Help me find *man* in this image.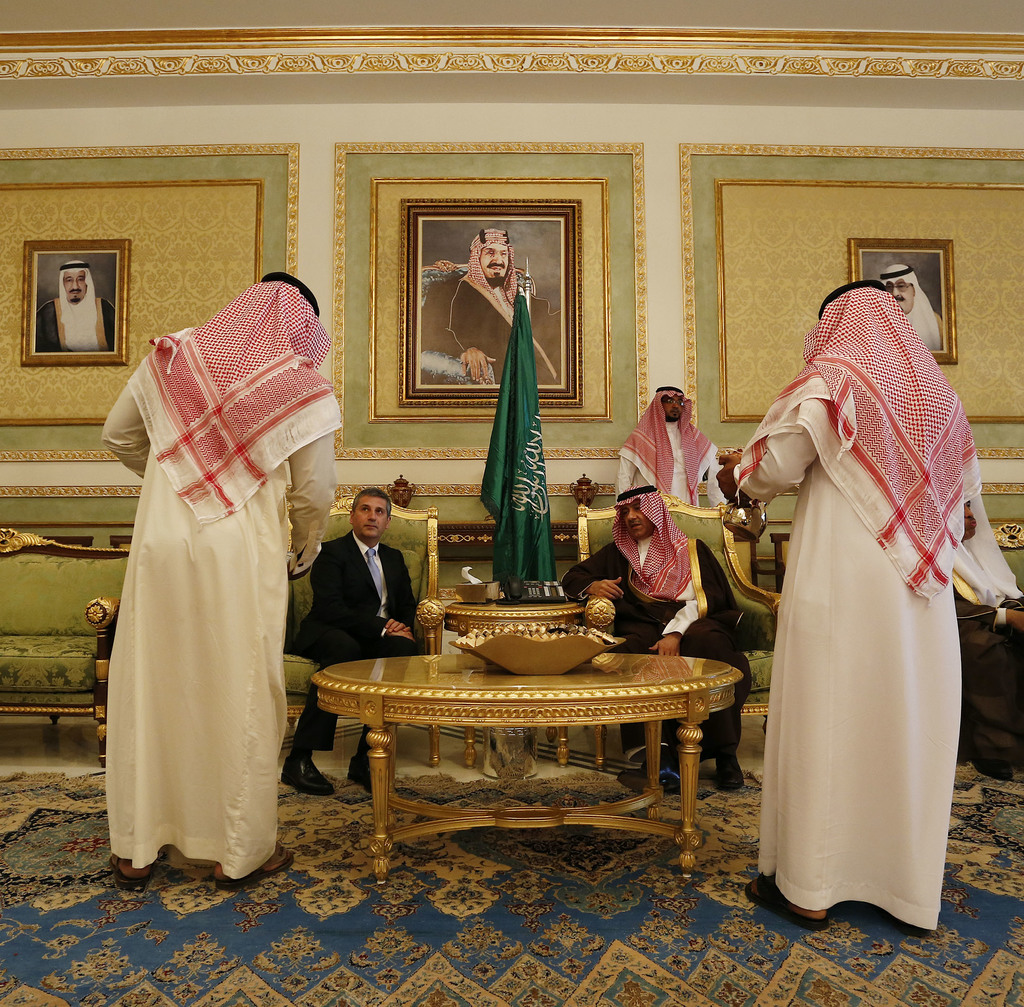
Found it: box=[100, 269, 338, 884].
